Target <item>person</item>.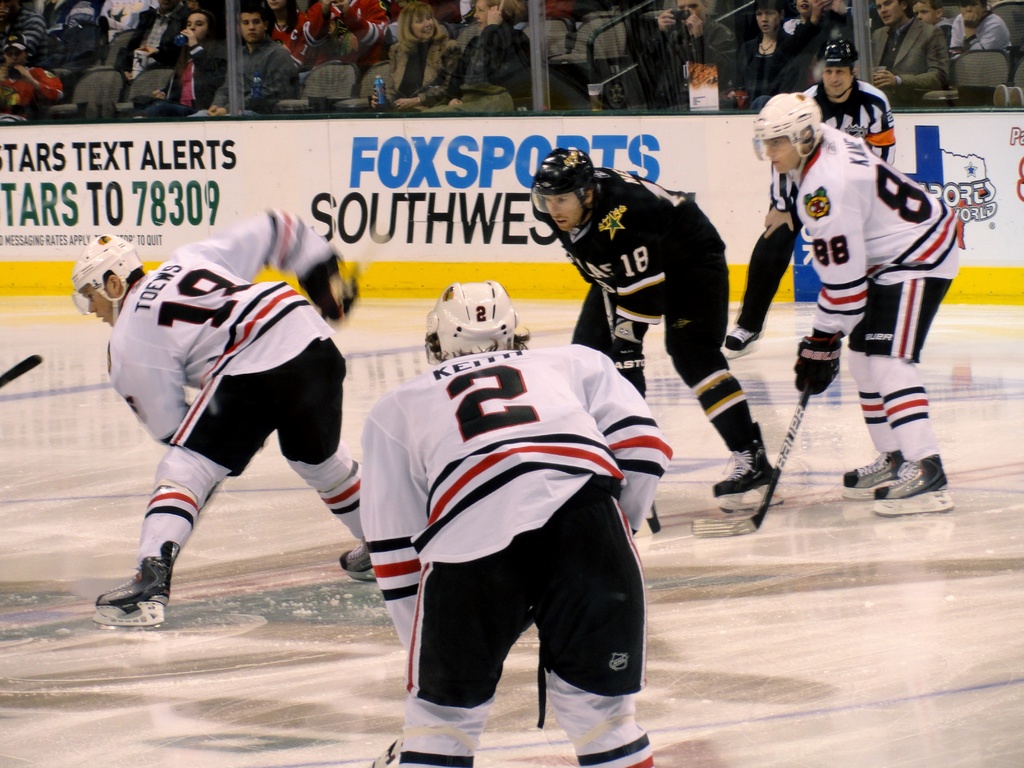
Target region: (left=658, top=0, right=741, bottom=102).
